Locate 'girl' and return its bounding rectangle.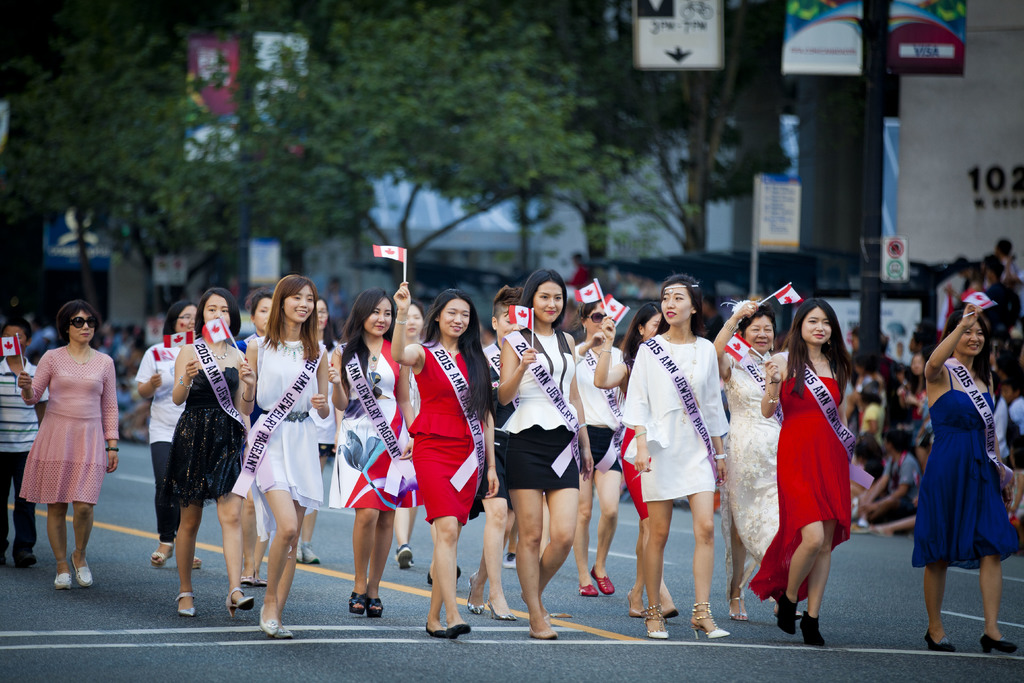
region(618, 313, 679, 619).
